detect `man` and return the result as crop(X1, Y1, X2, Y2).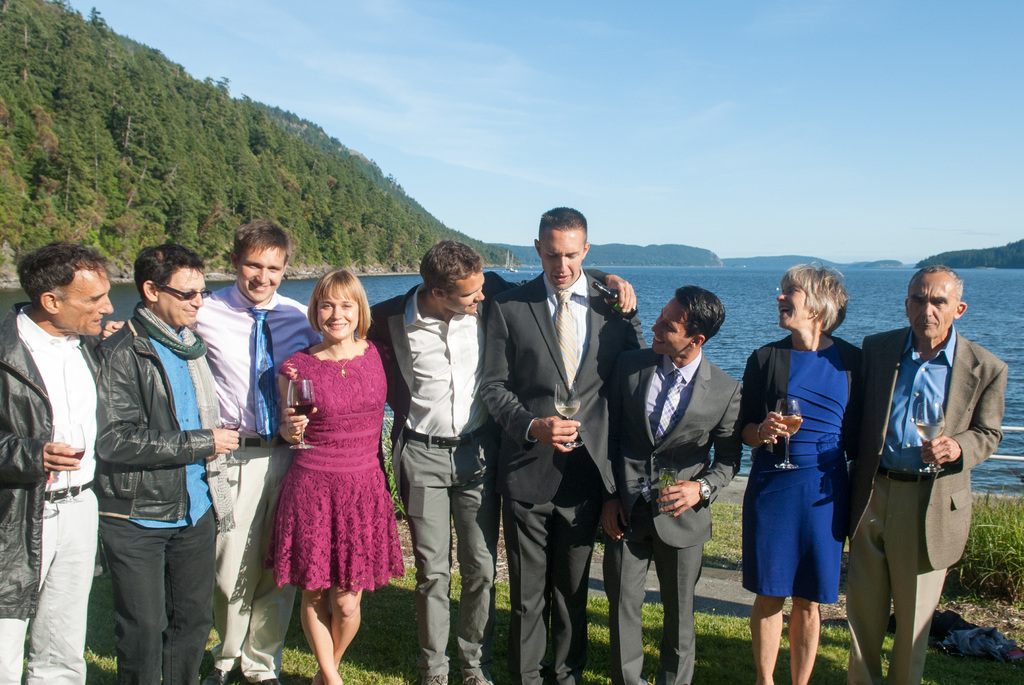
crop(480, 204, 641, 684).
